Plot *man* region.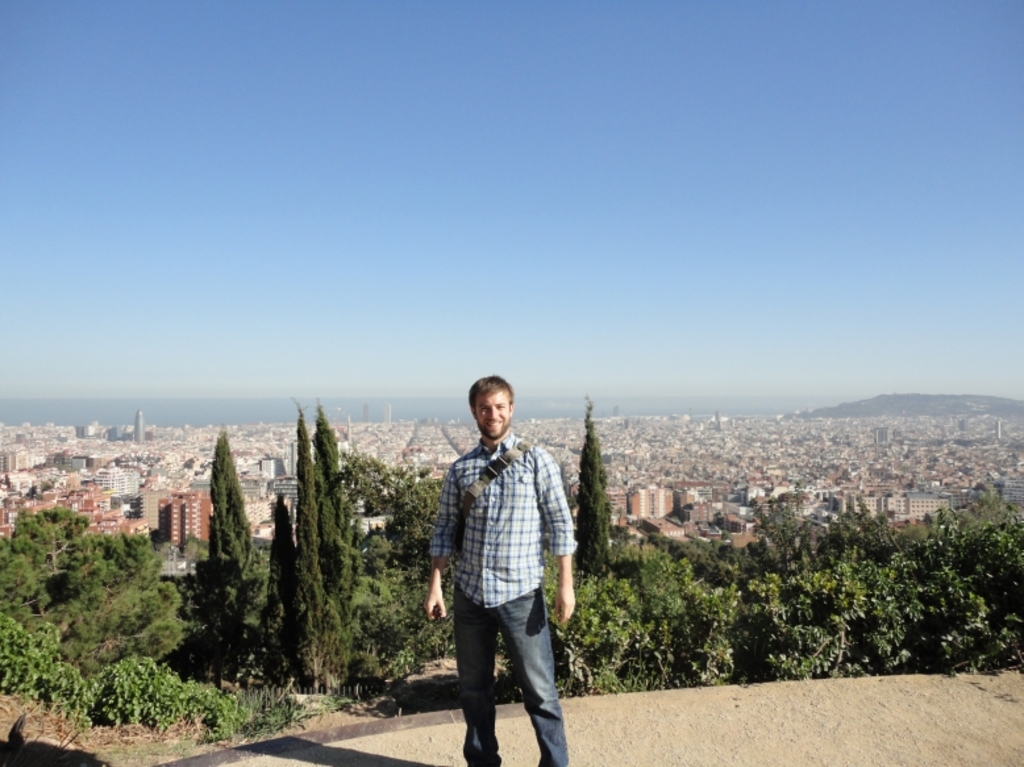
Plotted at (x1=420, y1=374, x2=587, y2=749).
